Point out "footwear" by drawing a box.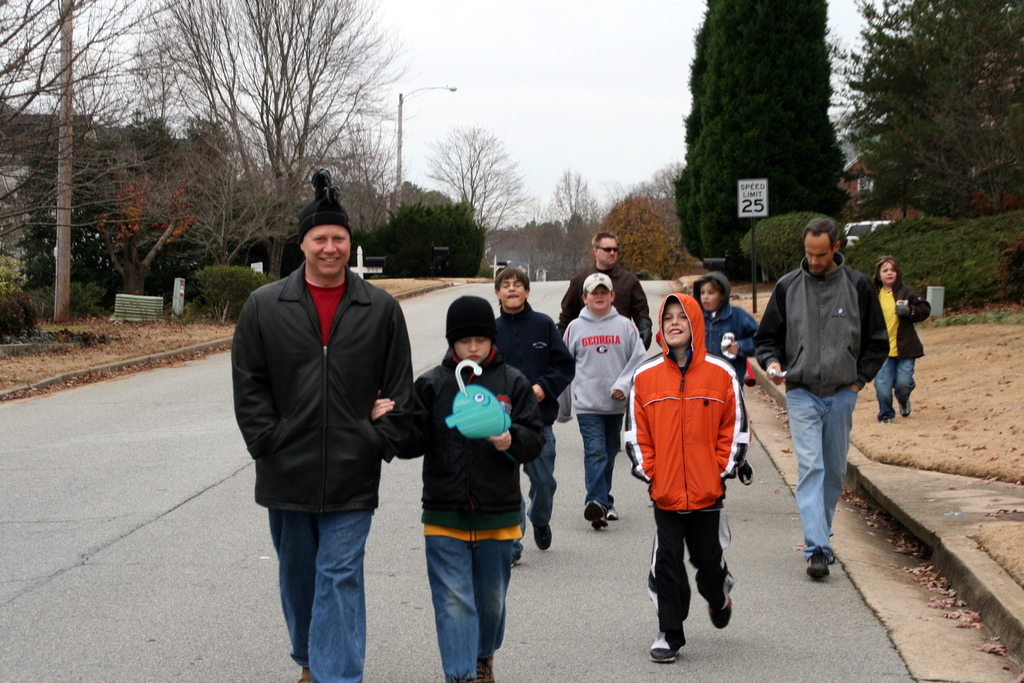
left=733, top=461, right=751, bottom=490.
